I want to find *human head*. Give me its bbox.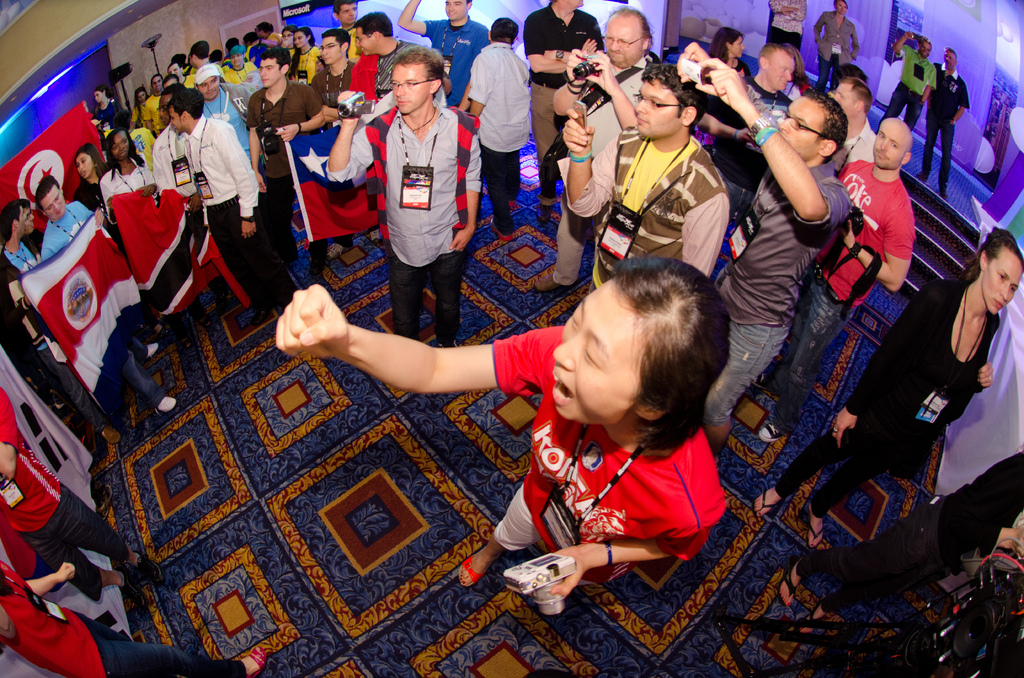
76 144 99 181.
